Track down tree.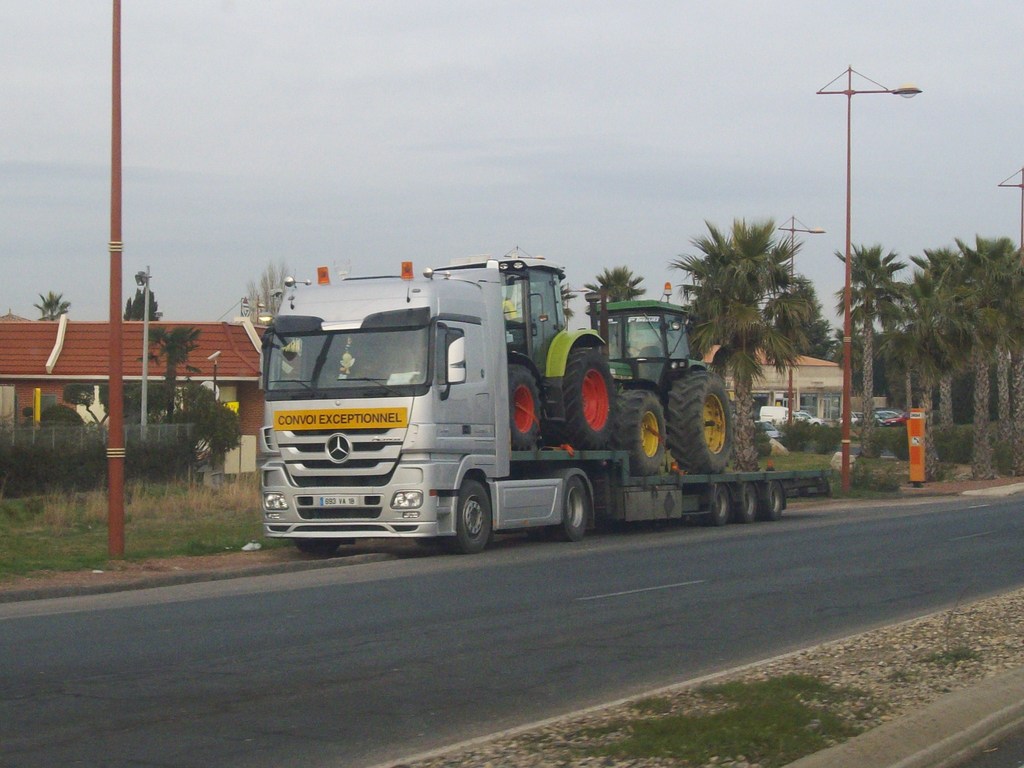
Tracked to rect(40, 405, 81, 426).
